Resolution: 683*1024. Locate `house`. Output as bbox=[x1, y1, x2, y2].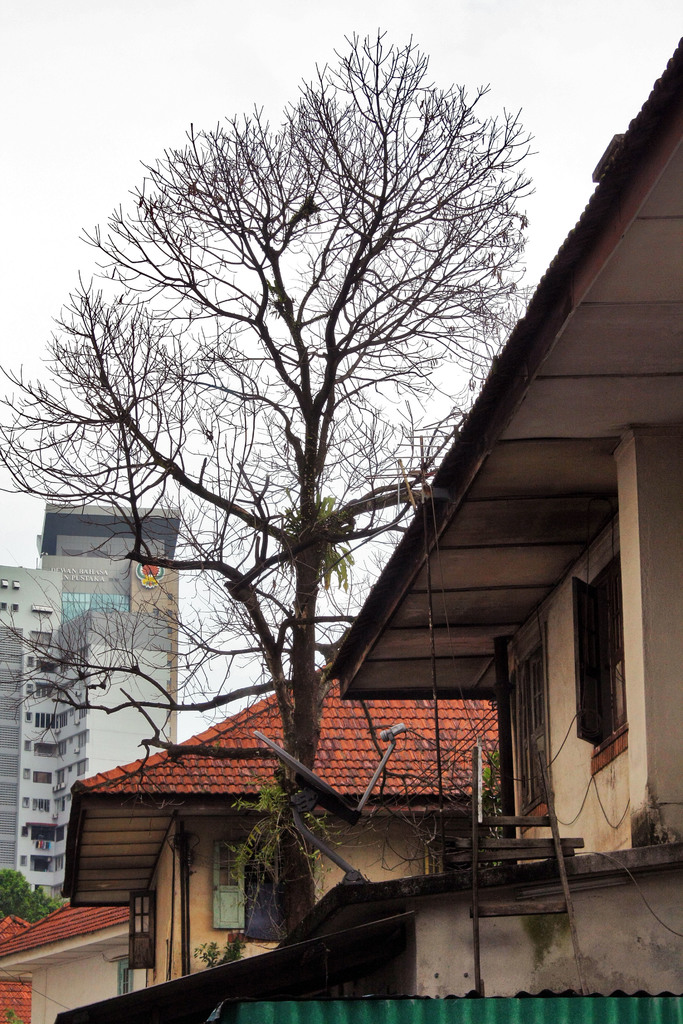
bbox=[83, 850, 682, 1023].
